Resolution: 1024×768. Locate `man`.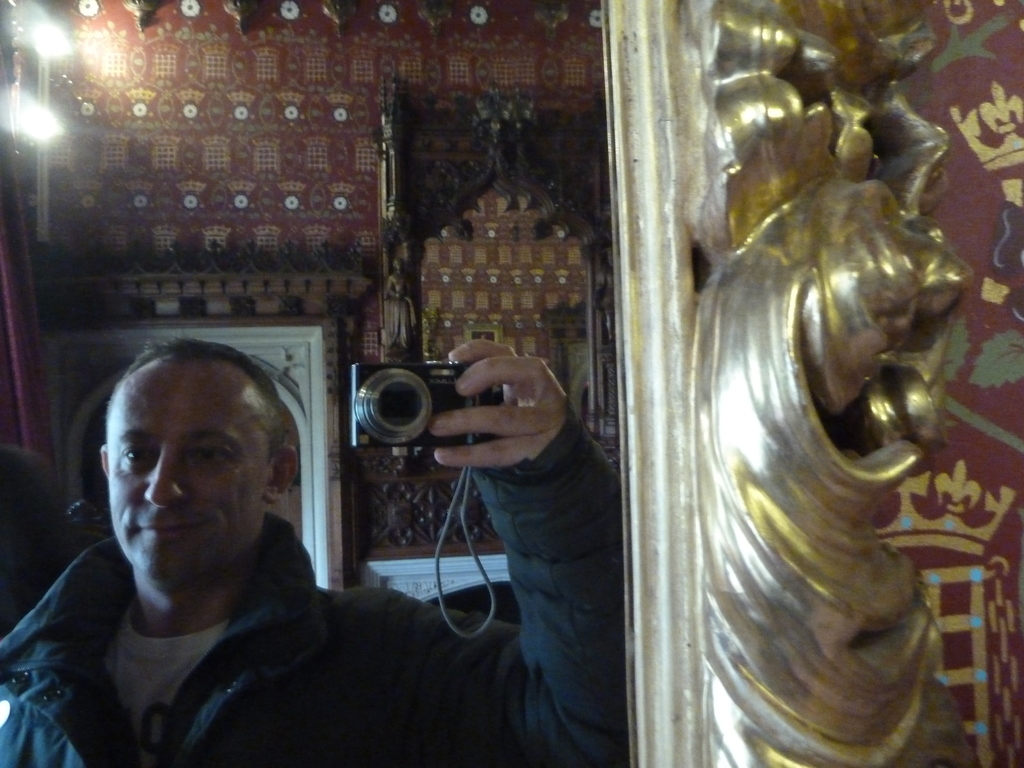
(10,345,524,747).
